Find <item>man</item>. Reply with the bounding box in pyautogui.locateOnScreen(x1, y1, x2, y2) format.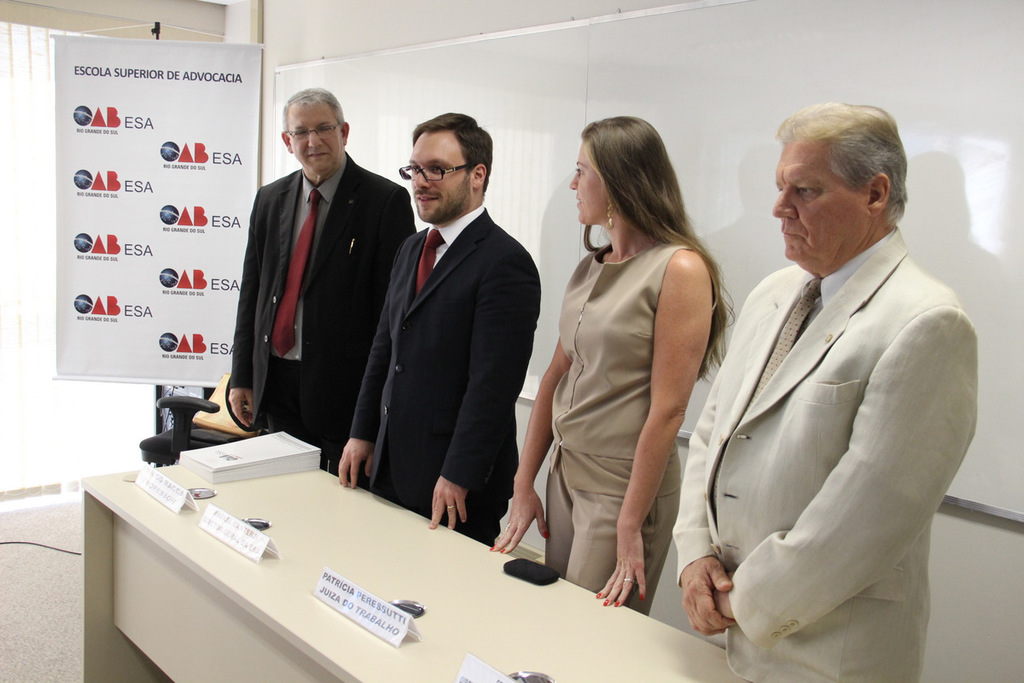
pyautogui.locateOnScreen(219, 84, 418, 474).
